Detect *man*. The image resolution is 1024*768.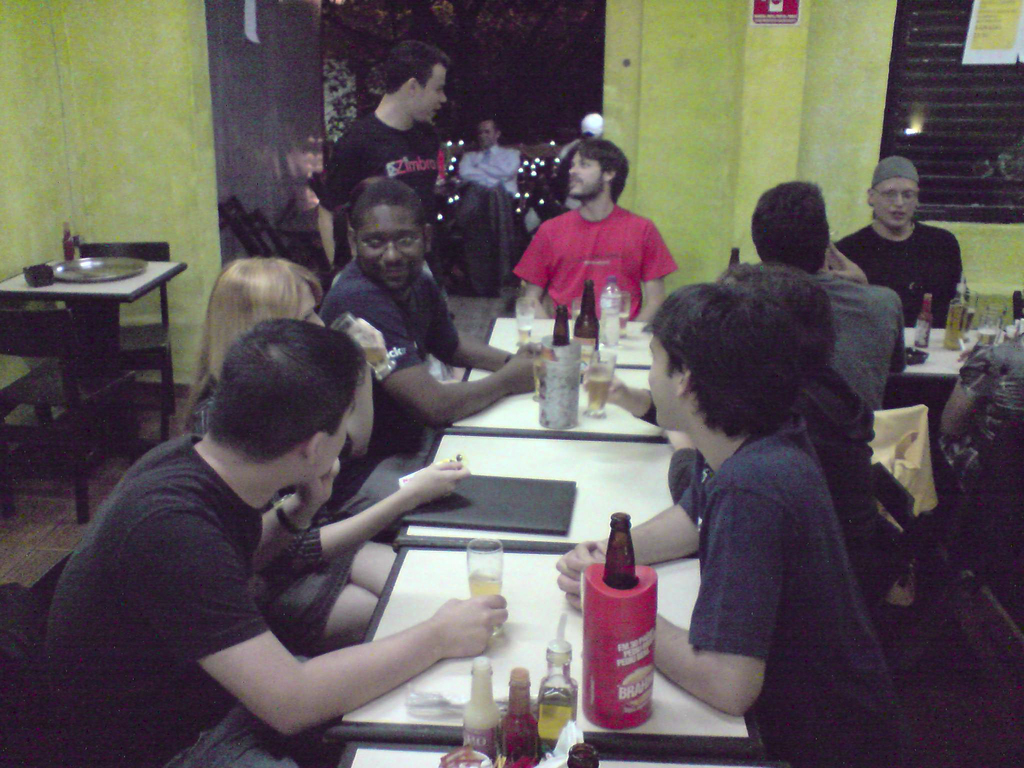
rect(516, 142, 677, 326).
